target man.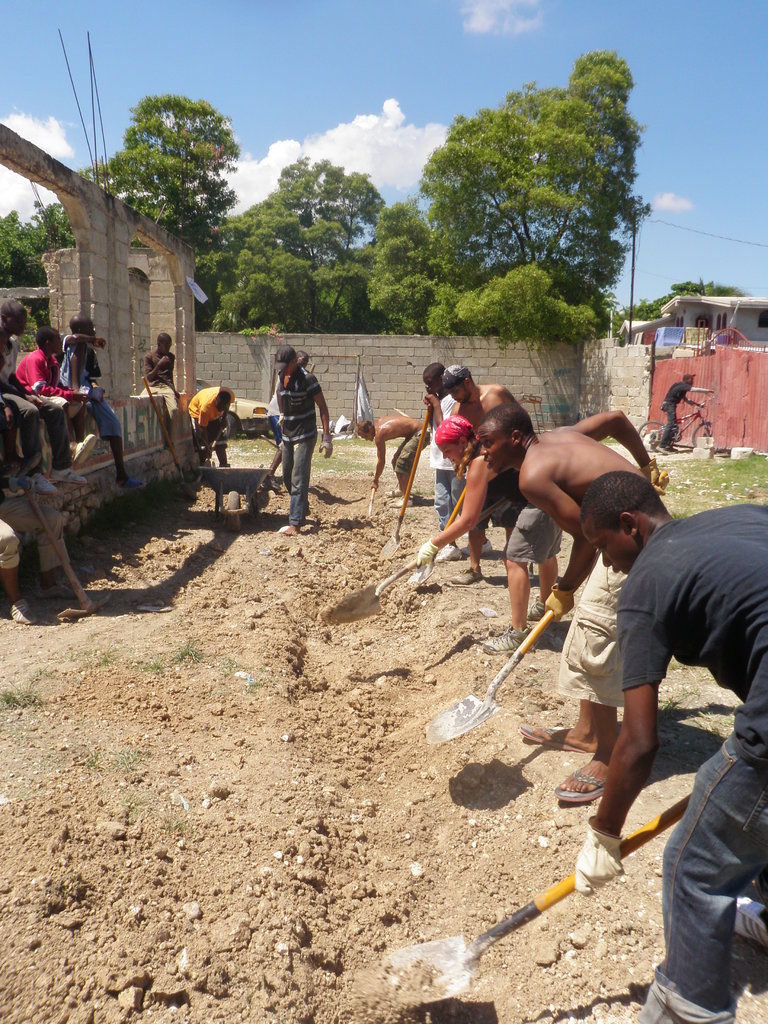
Target region: detection(56, 312, 121, 480).
